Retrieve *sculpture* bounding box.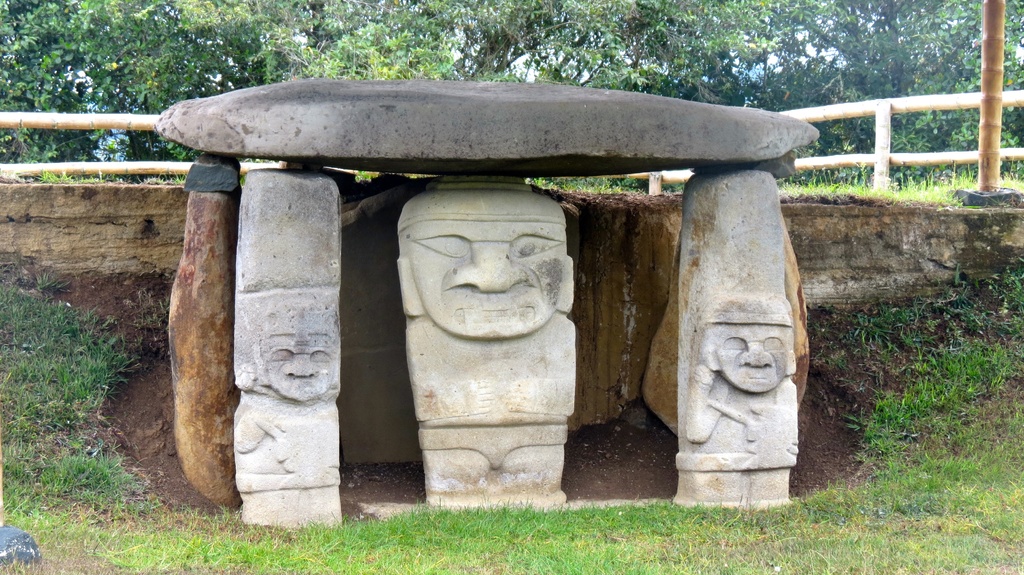
Bounding box: (left=668, top=160, right=806, bottom=512).
